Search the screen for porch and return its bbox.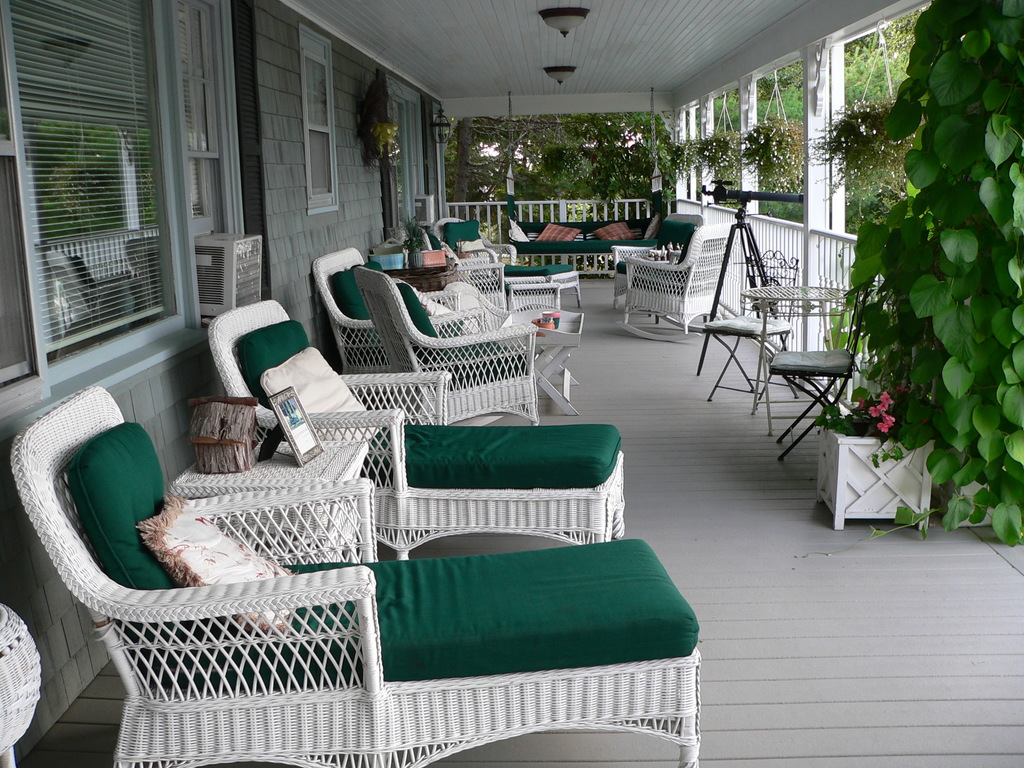
Found: detection(9, 271, 1023, 767).
